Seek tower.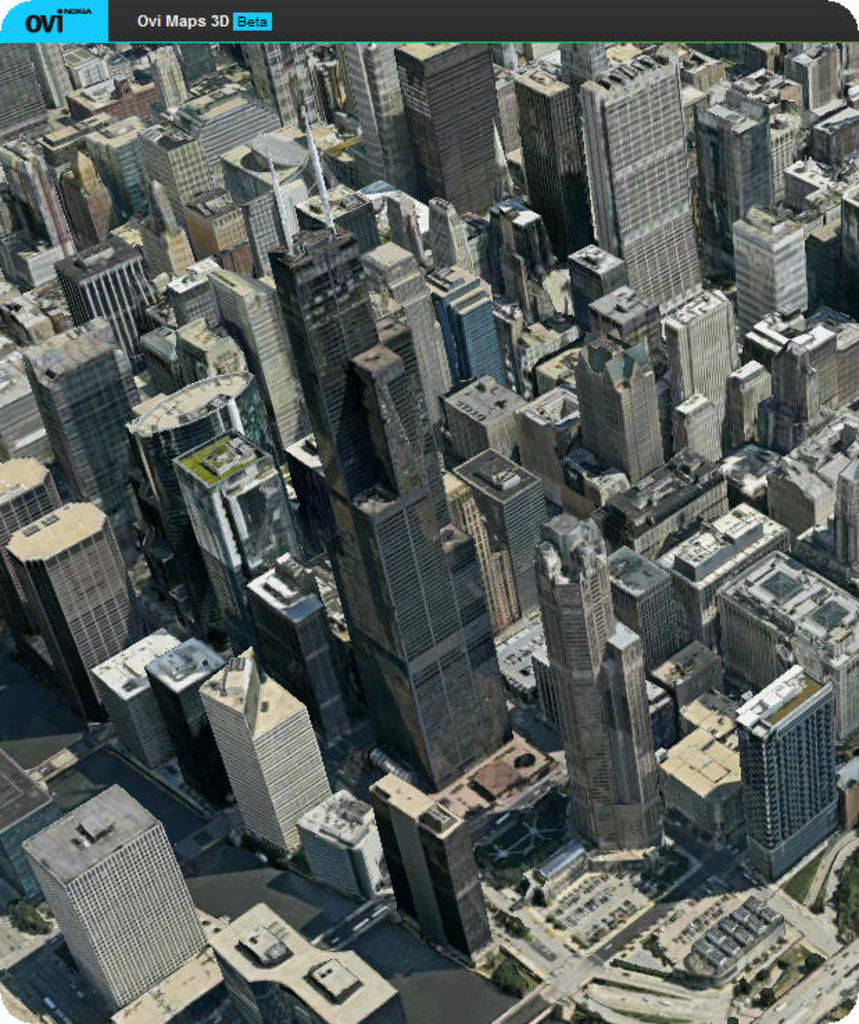
(334, 43, 411, 189).
